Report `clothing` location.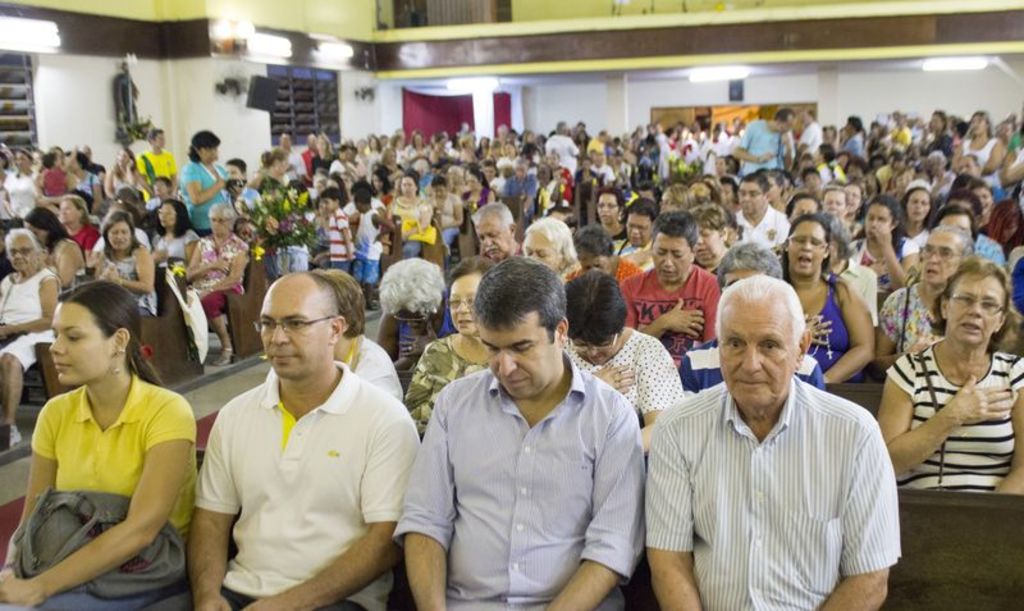
Report: pyautogui.locateOnScreen(836, 257, 881, 318).
